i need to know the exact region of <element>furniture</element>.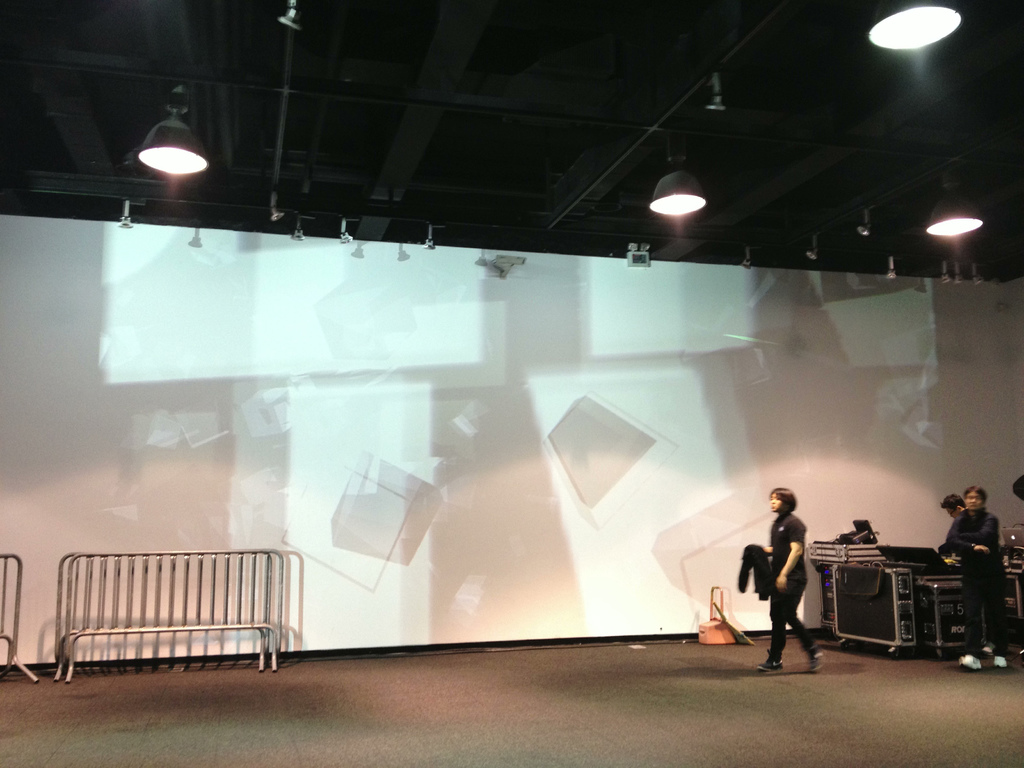
Region: BBox(0, 549, 42, 676).
